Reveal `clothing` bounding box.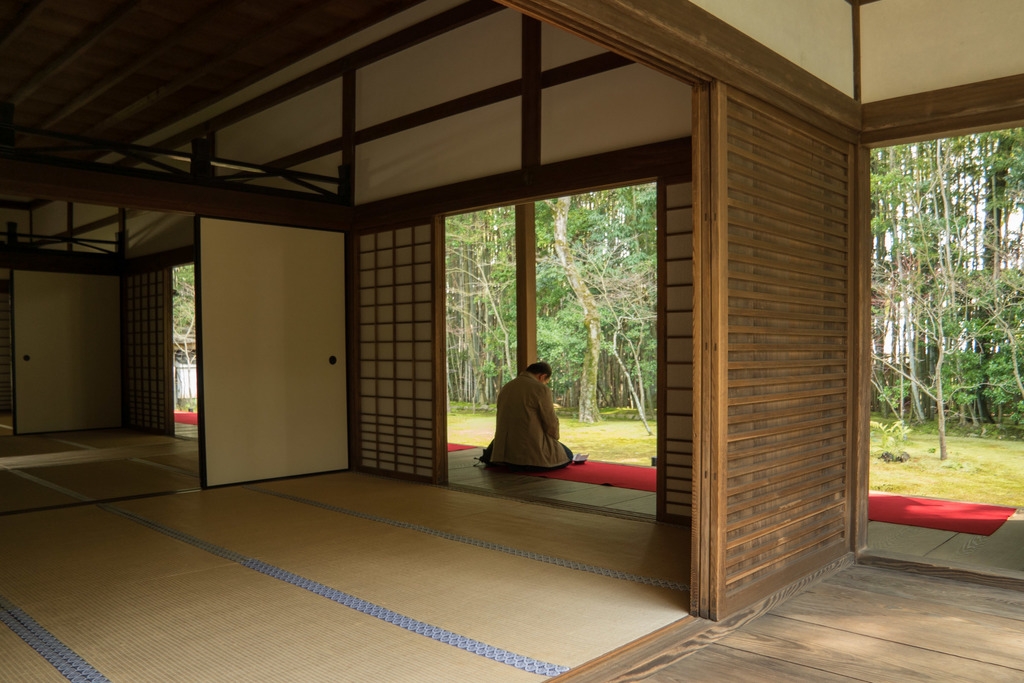
Revealed: l=486, t=361, r=577, b=481.
